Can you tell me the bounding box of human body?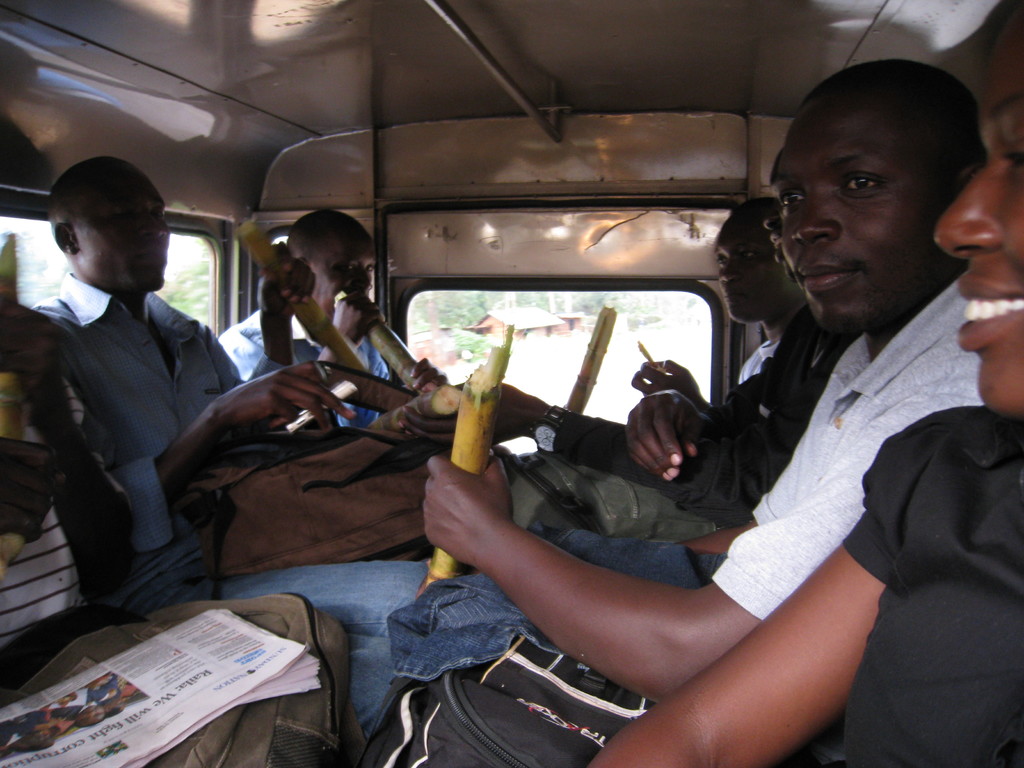
<bbox>488, 307, 856, 533</bbox>.
